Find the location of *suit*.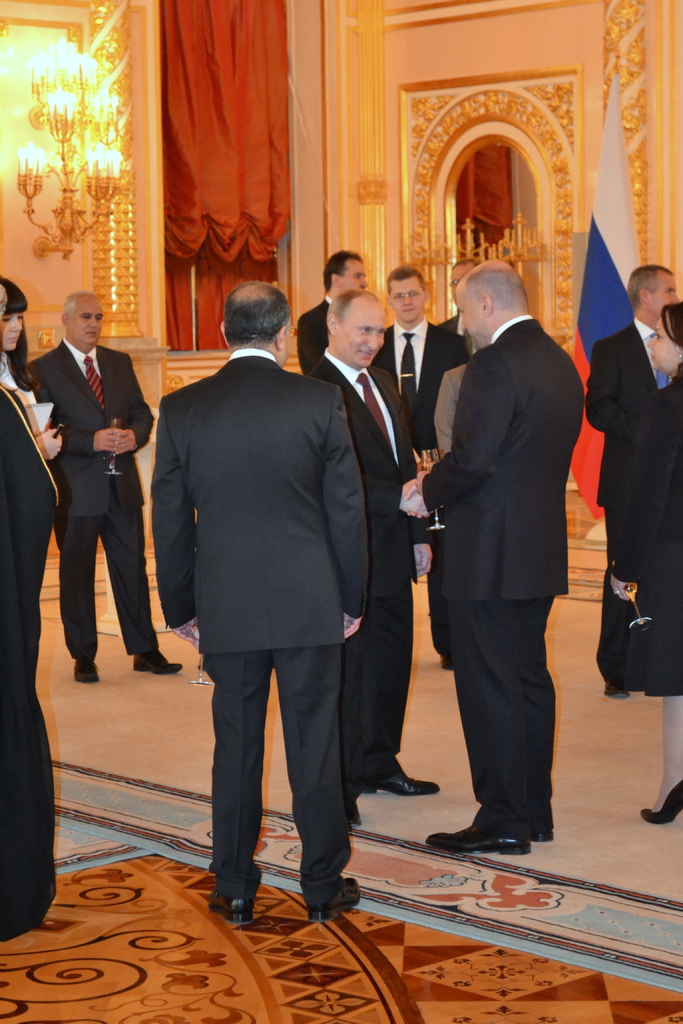
Location: BBox(35, 269, 145, 734).
